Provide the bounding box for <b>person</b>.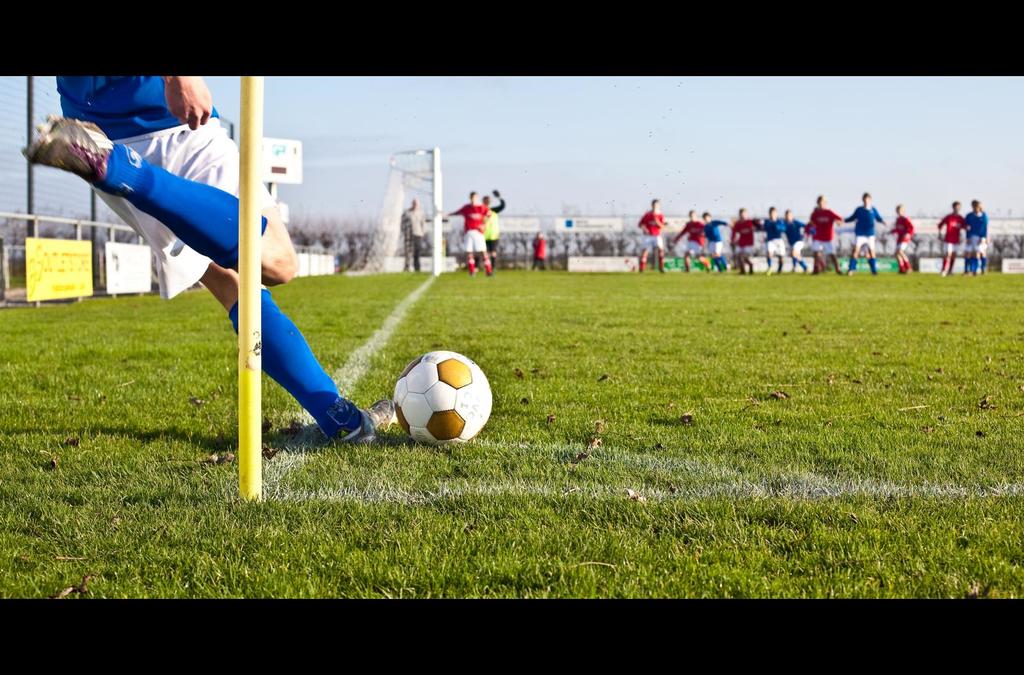
bbox=[400, 193, 424, 271].
